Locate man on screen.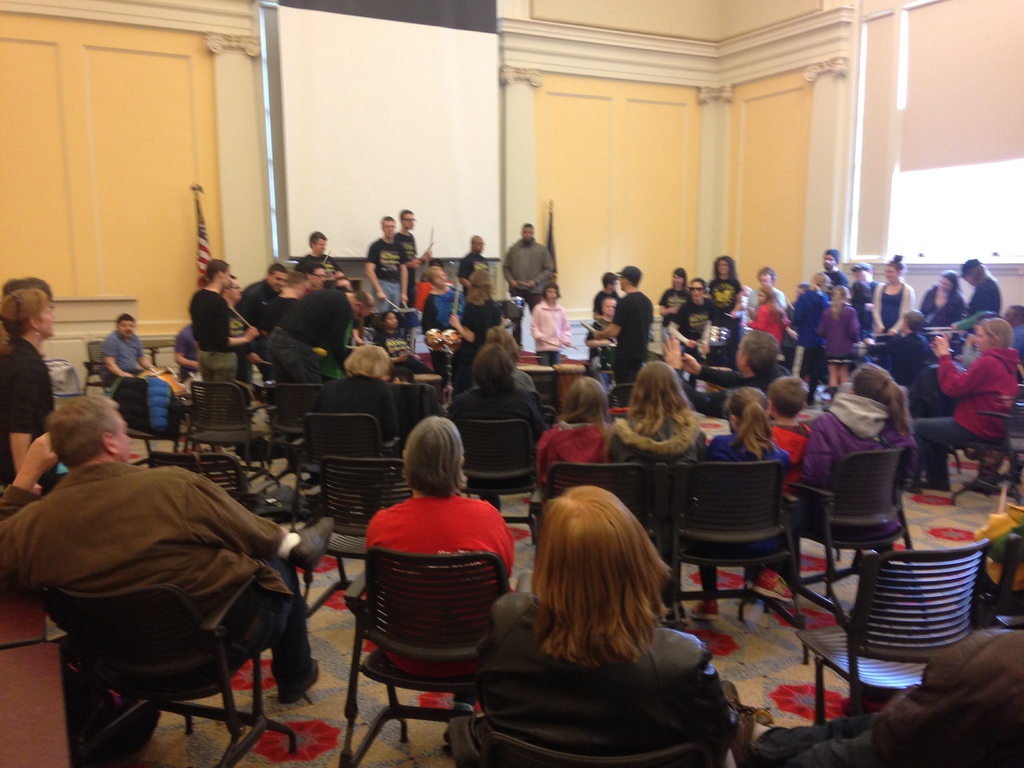
On screen at 846 259 879 339.
